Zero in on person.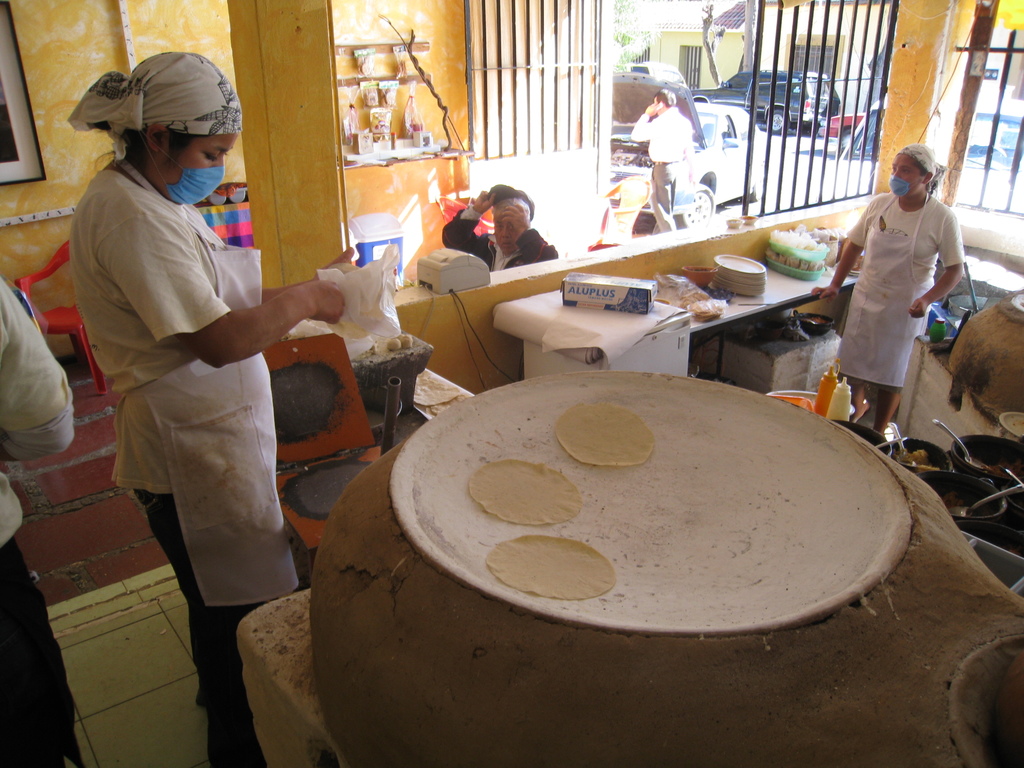
Zeroed in: <bbox>829, 134, 963, 465</bbox>.
